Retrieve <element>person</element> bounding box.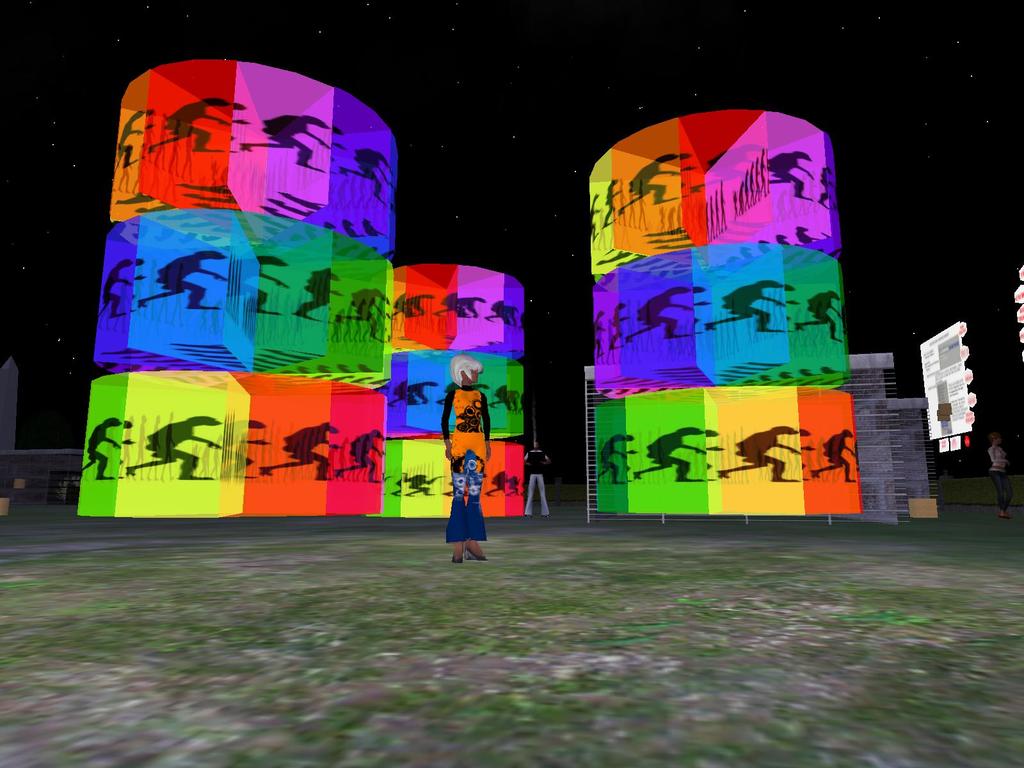
Bounding box: detection(433, 358, 494, 572).
